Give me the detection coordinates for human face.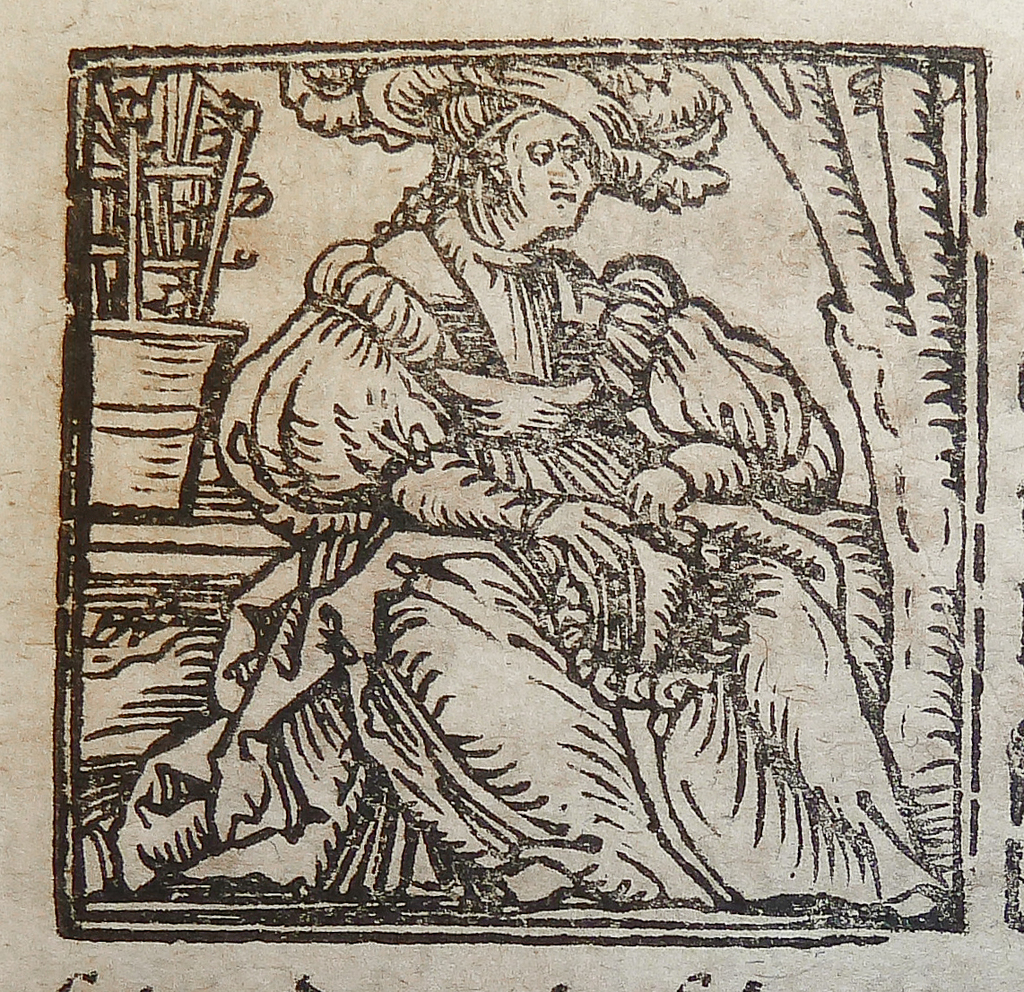
508,109,590,229.
